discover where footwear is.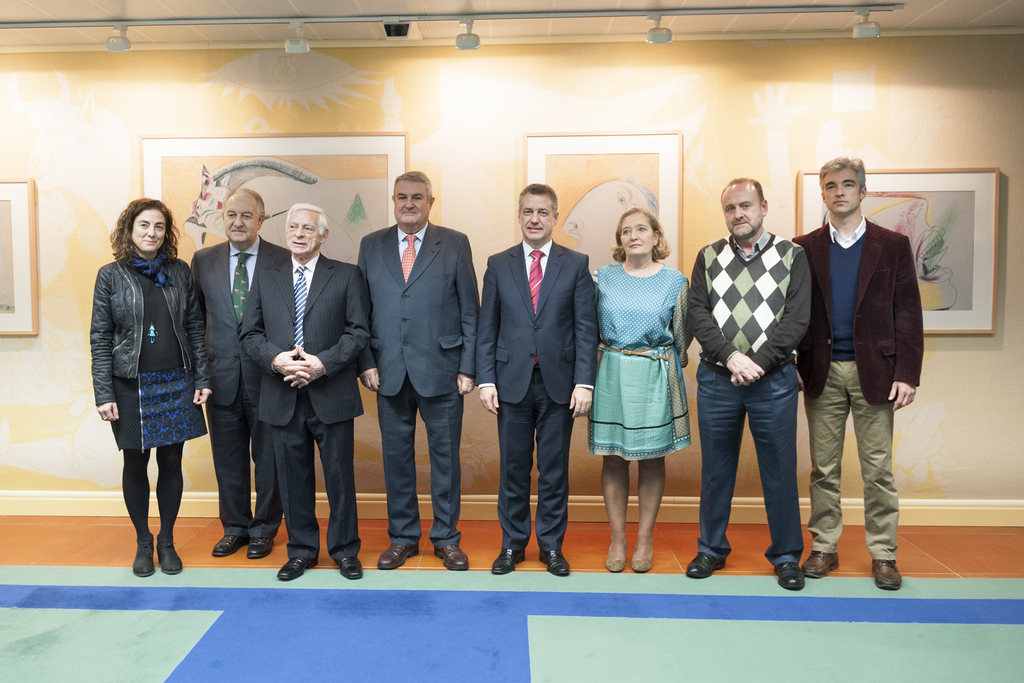
Discovered at [602, 545, 623, 570].
